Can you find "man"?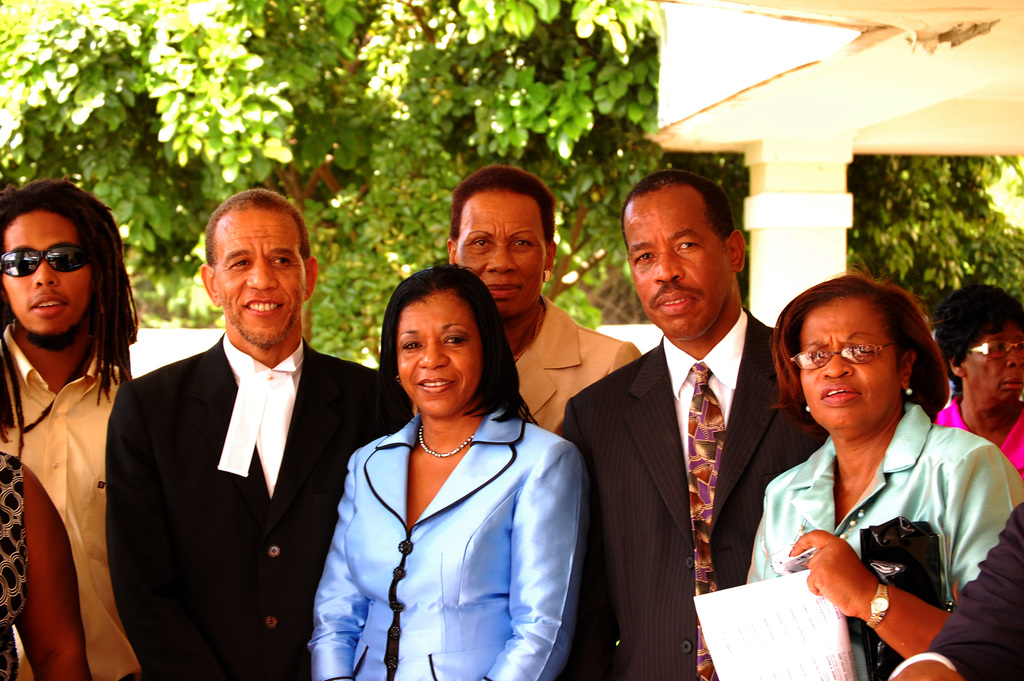
Yes, bounding box: detection(0, 175, 143, 680).
